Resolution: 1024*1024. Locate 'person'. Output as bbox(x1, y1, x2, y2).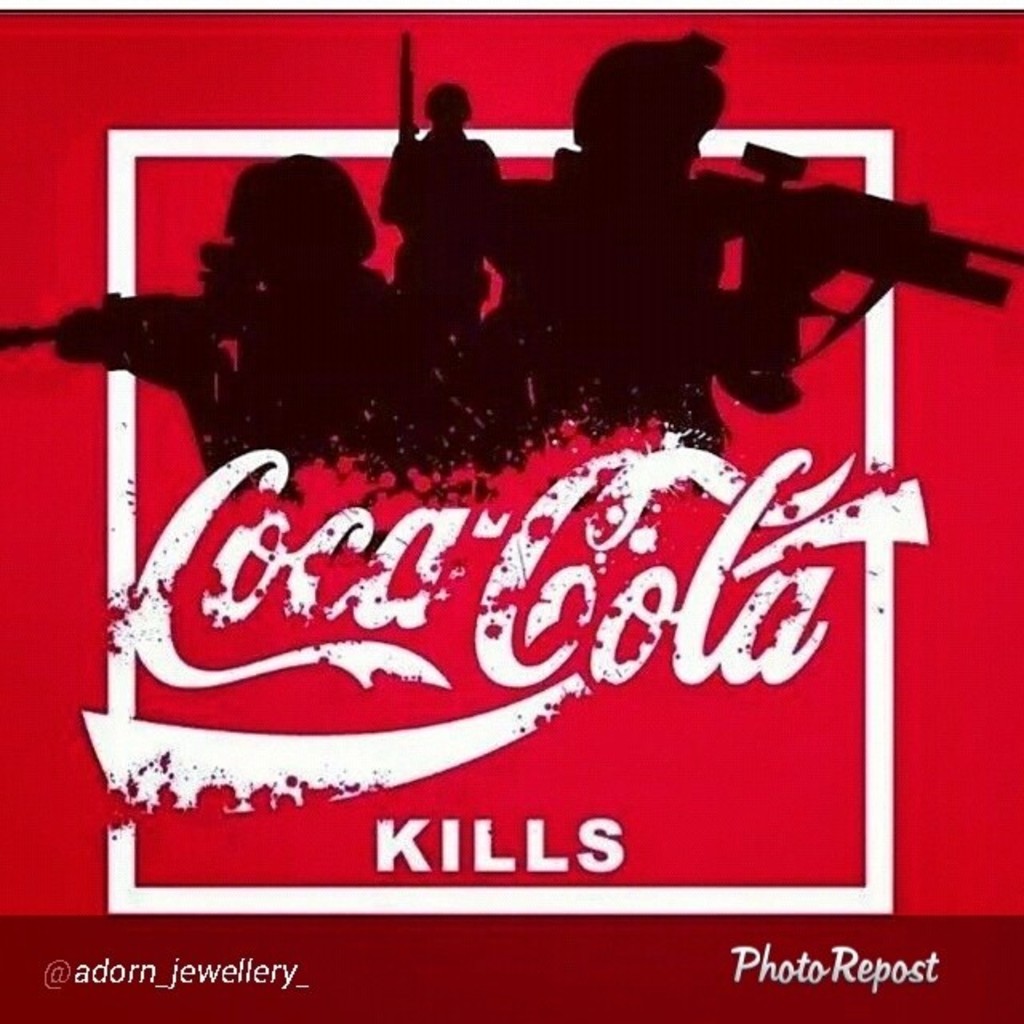
bbox(488, 29, 843, 461).
